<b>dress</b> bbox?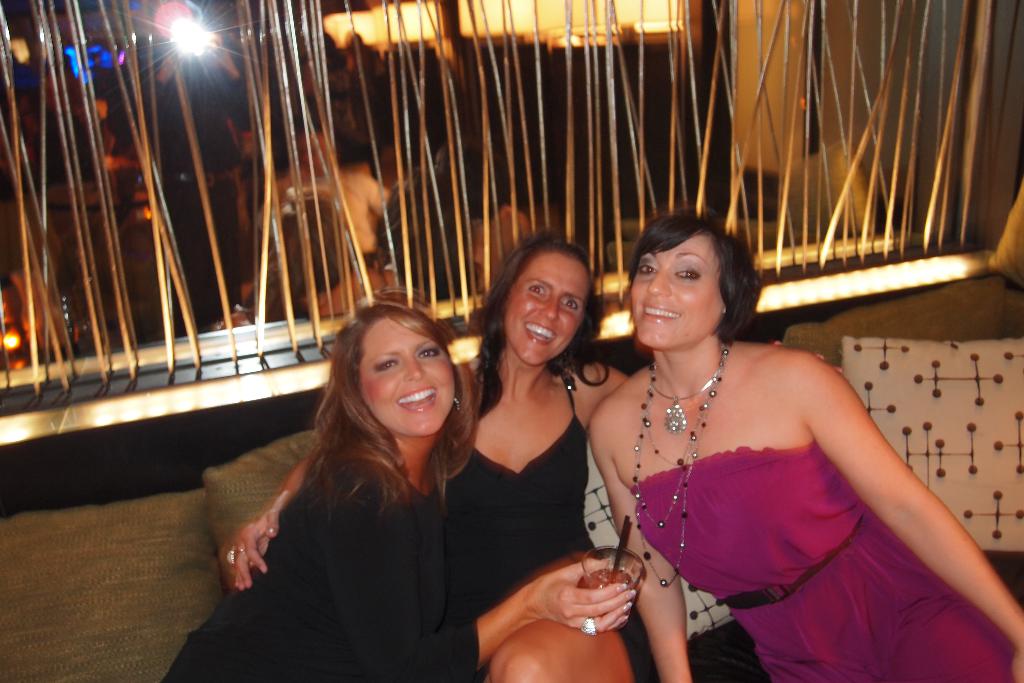
box(163, 462, 479, 682)
